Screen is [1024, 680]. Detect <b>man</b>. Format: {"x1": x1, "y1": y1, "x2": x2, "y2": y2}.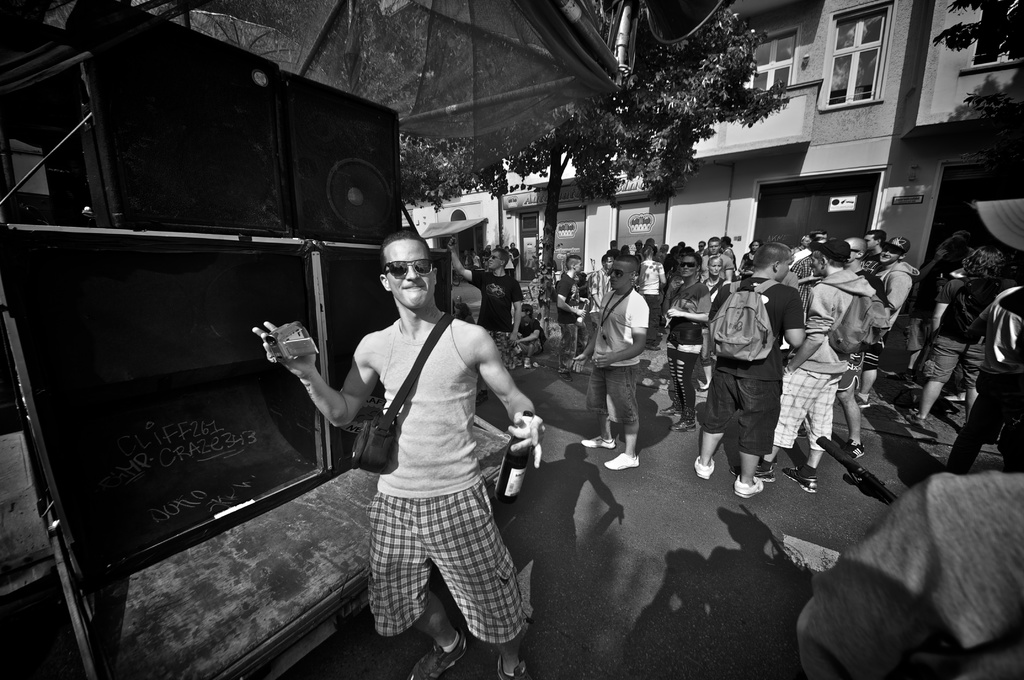
{"x1": 735, "y1": 239, "x2": 876, "y2": 492}.
